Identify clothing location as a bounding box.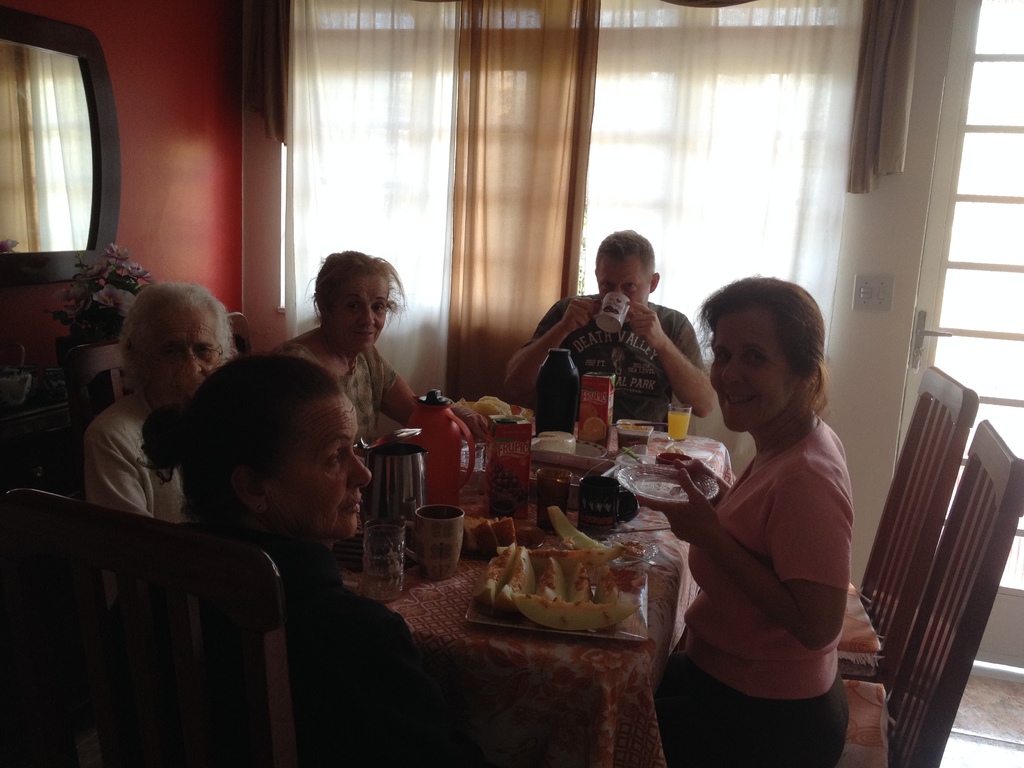
{"x1": 664, "y1": 381, "x2": 873, "y2": 733}.
